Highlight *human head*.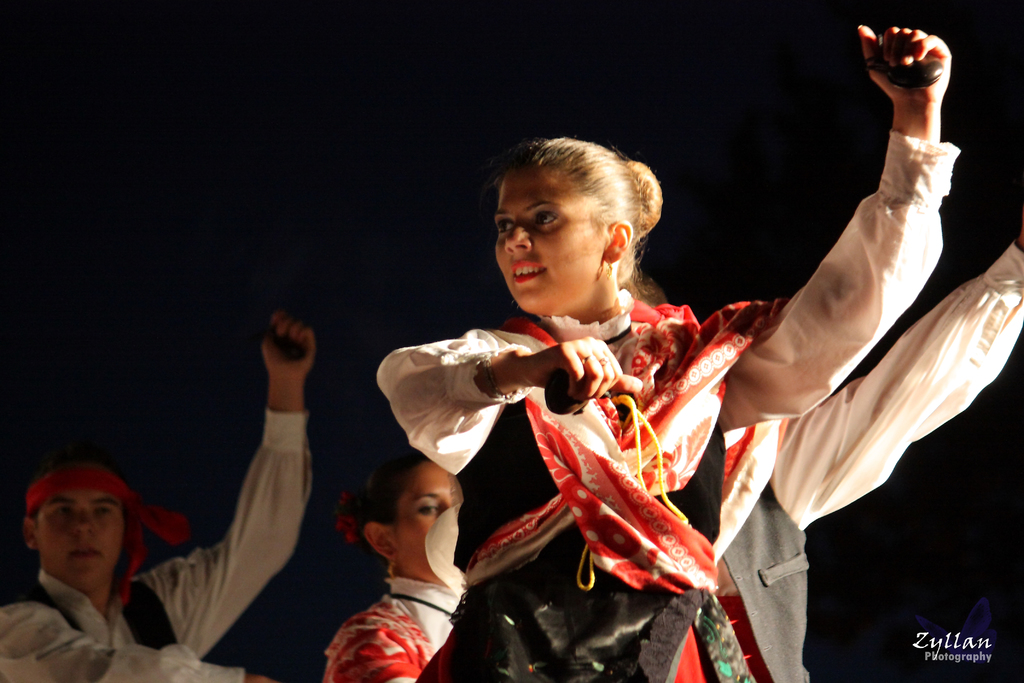
Highlighted region: left=363, top=453, right=458, bottom=591.
